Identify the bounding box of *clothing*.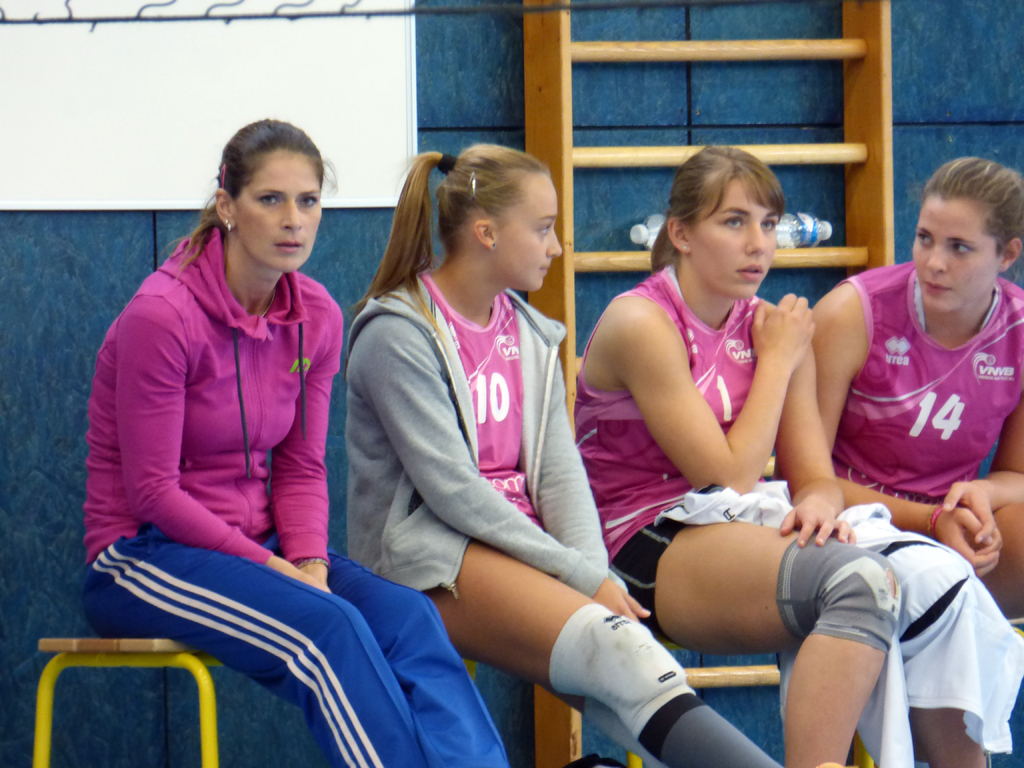
[568,262,763,639].
